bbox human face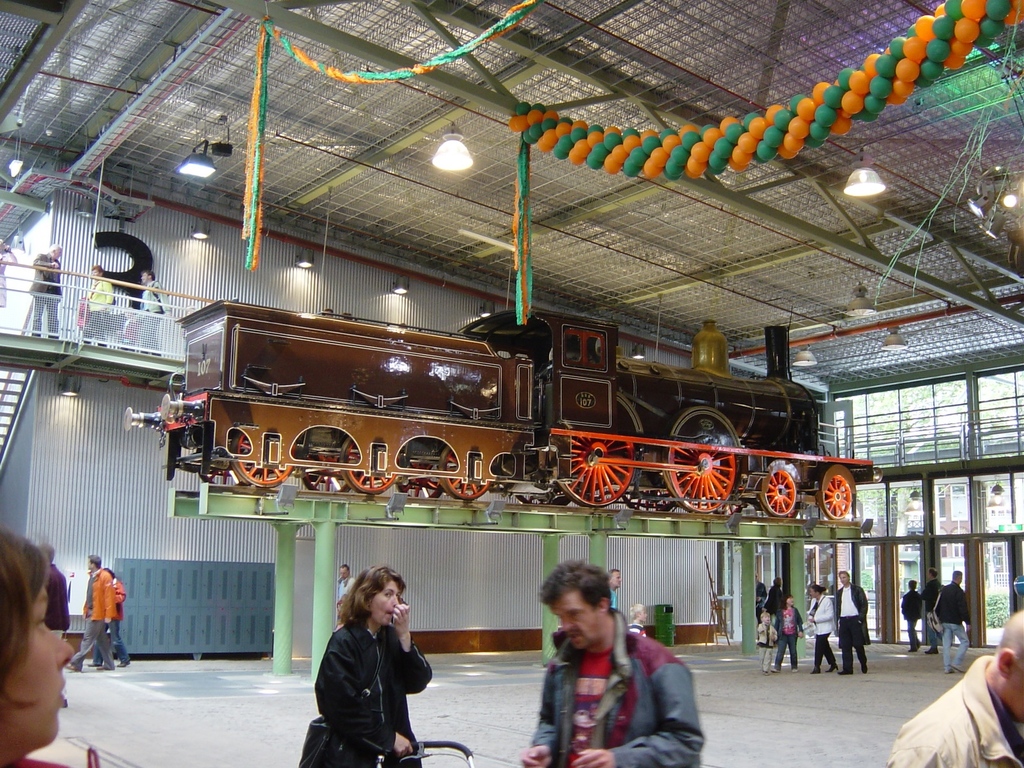
box(558, 585, 598, 650)
